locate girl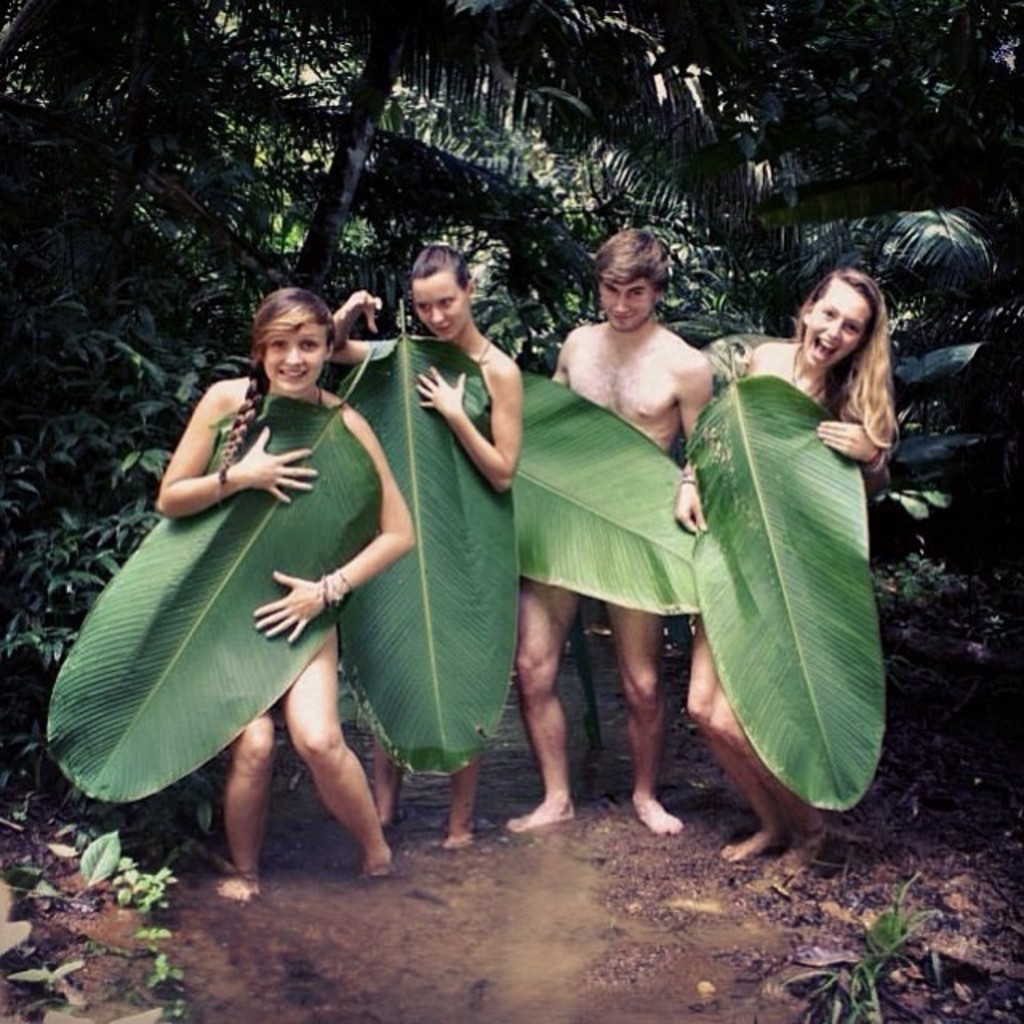
region(694, 293, 894, 854)
